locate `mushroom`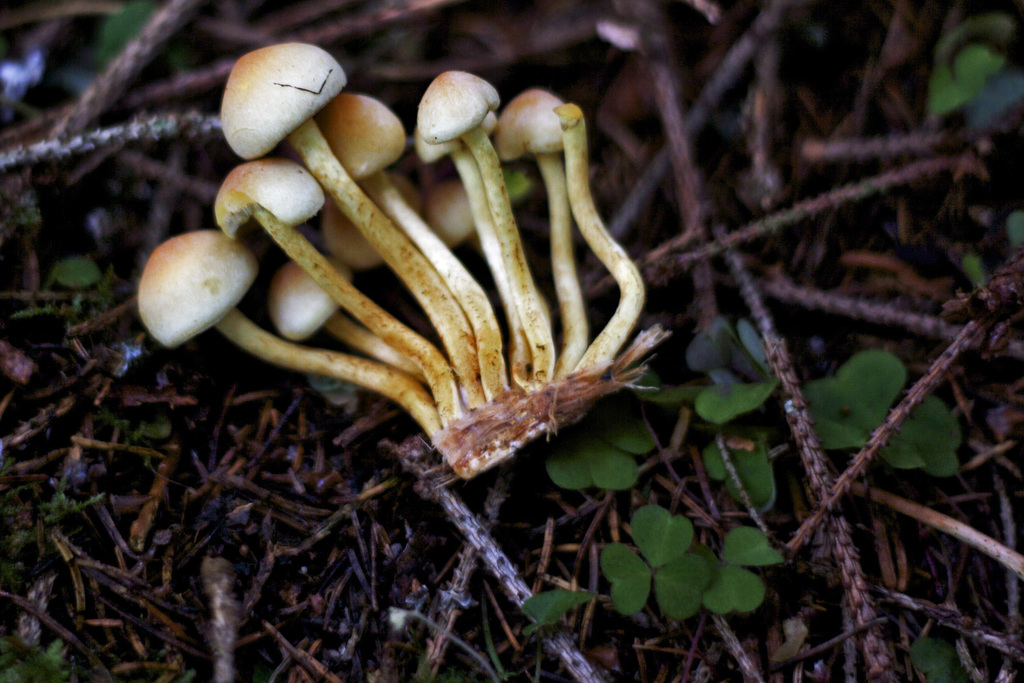
Rect(410, 69, 544, 370)
